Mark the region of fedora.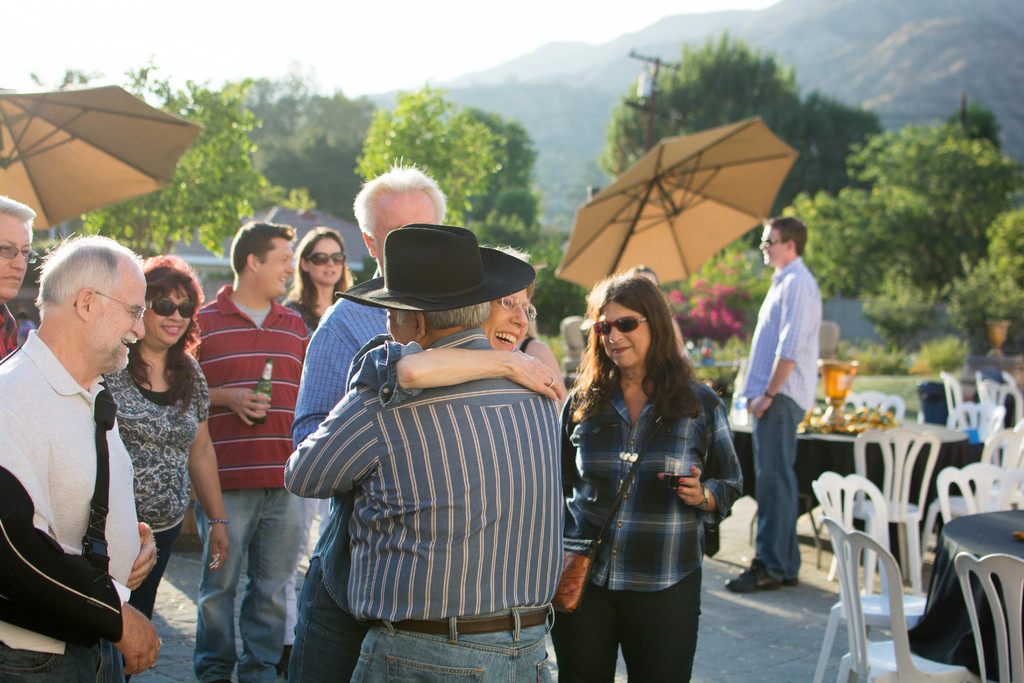
Region: 330,226,530,315.
